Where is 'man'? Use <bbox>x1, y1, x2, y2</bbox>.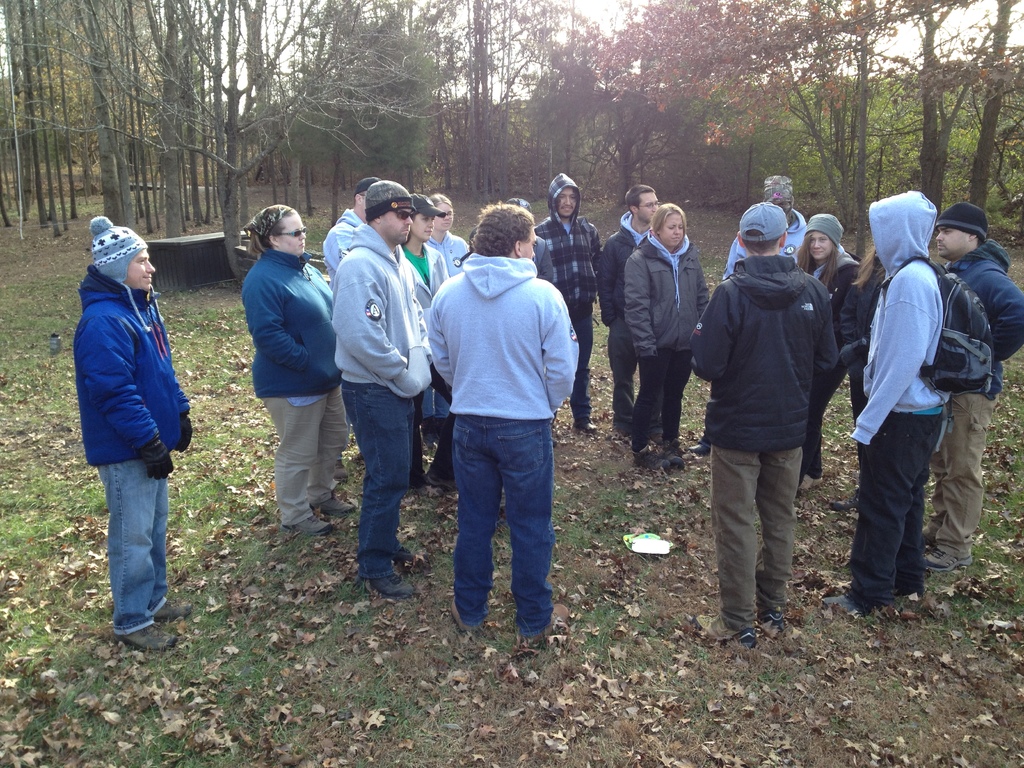
<bbox>74, 224, 195, 654</bbox>.
